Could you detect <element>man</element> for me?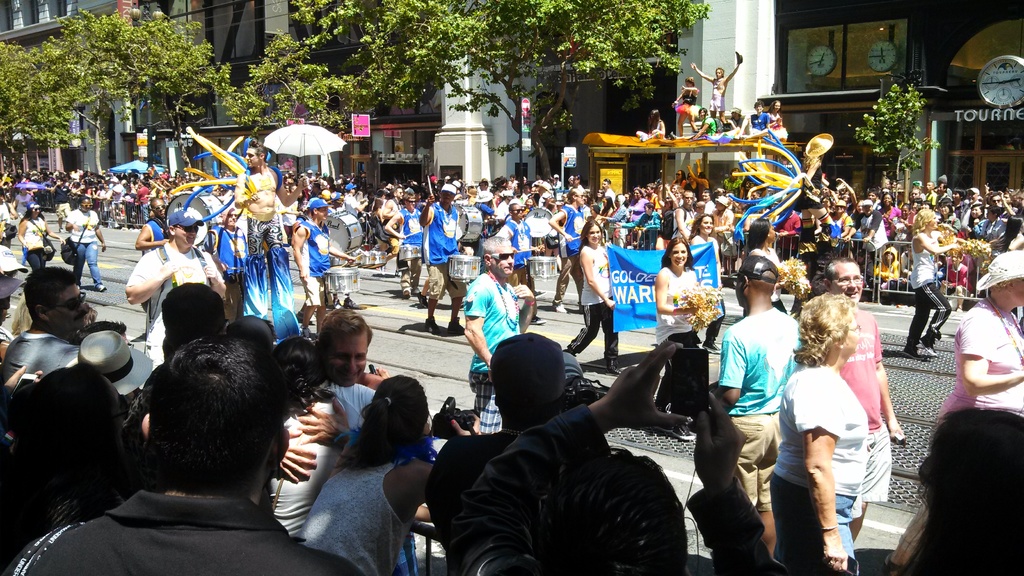
Detection result: rect(750, 100, 765, 135).
